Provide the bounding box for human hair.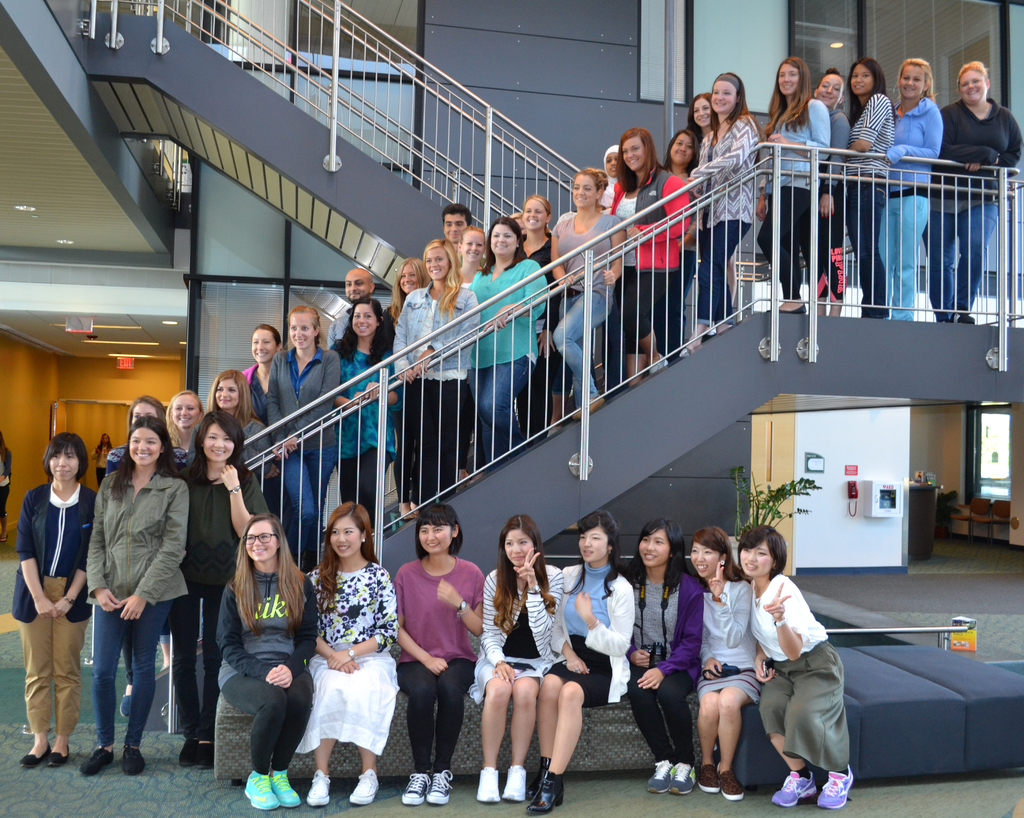
{"x1": 759, "y1": 54, "x2": 812, "y2": 138}.
